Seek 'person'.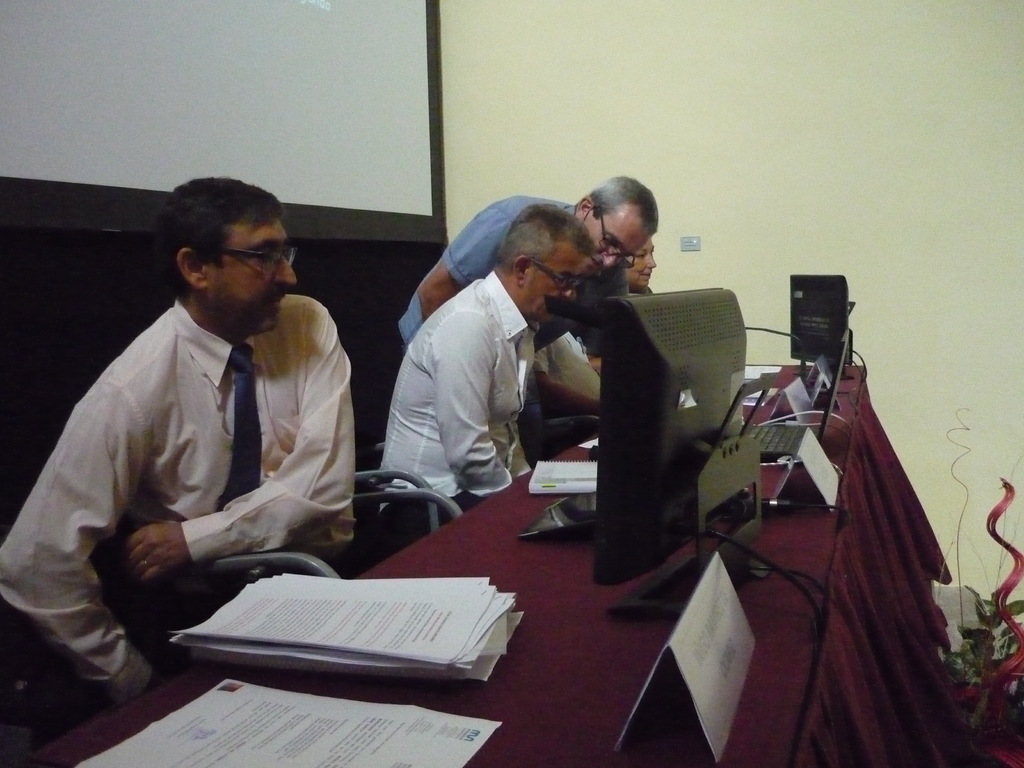
region(391, 170, 664, 492).
